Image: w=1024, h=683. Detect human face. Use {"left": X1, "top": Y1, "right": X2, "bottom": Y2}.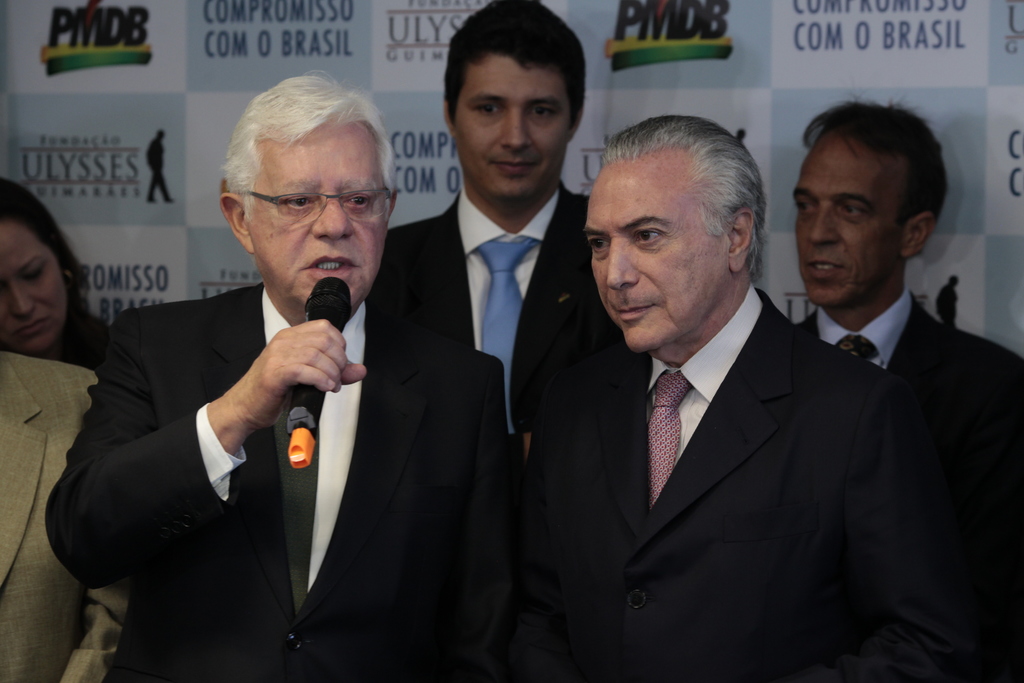
{"left": 243, "top": 130, "right": 393, "bottom": 311}.
